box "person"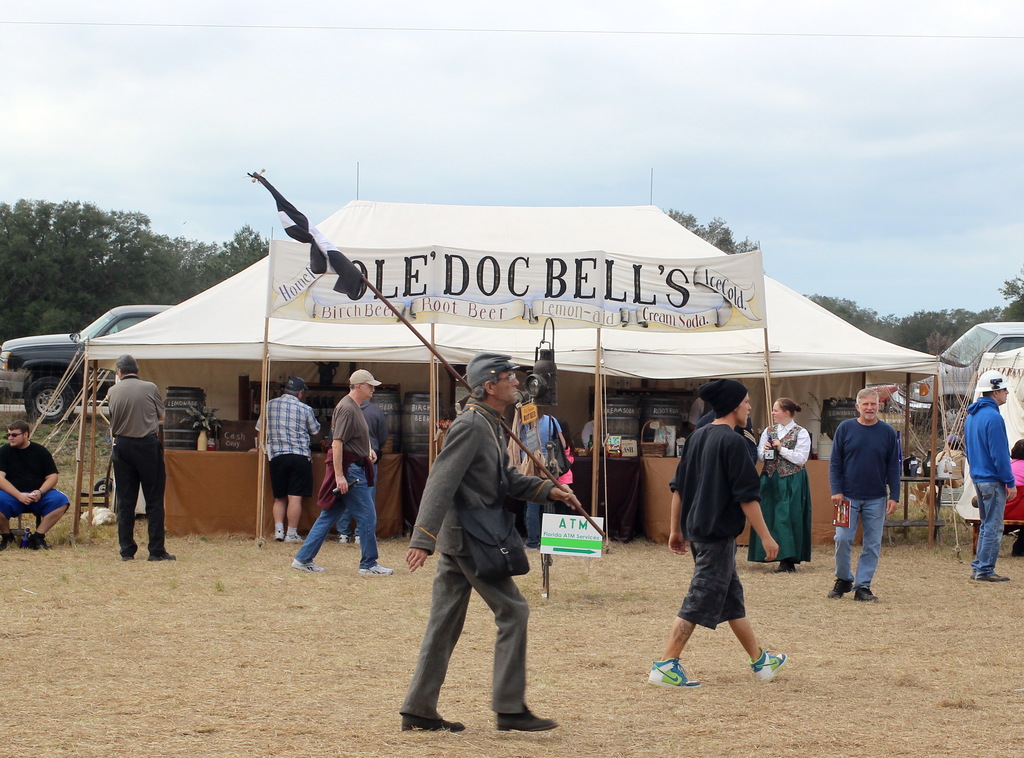
bbox=[963, 368, 1016, 584]
